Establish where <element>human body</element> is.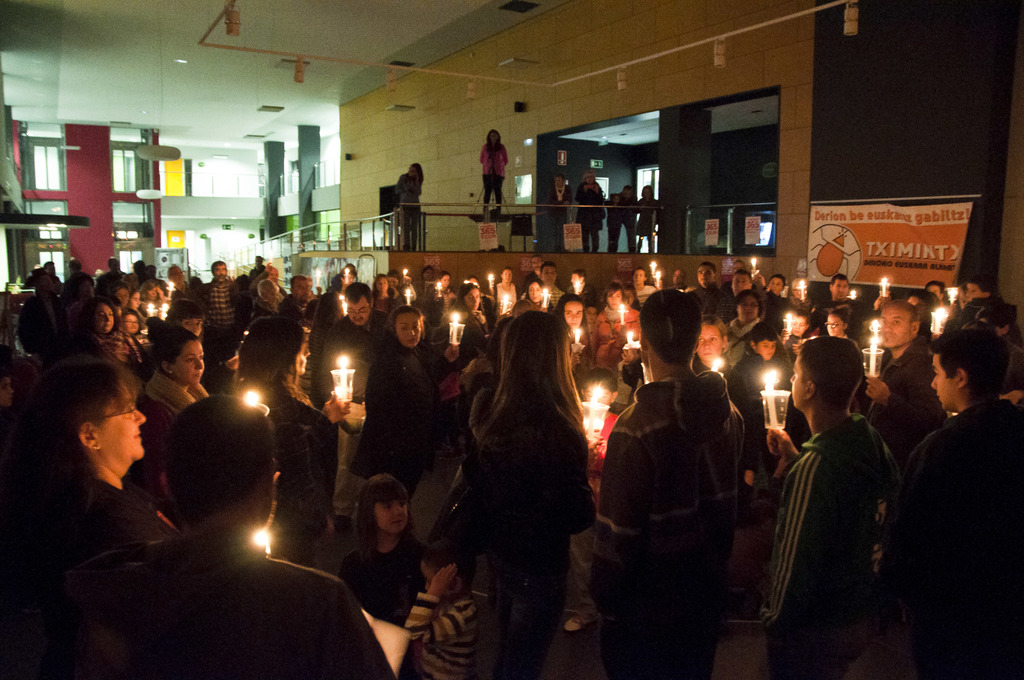
Established at x1=635, y1=193, x2=666, y2=250.
